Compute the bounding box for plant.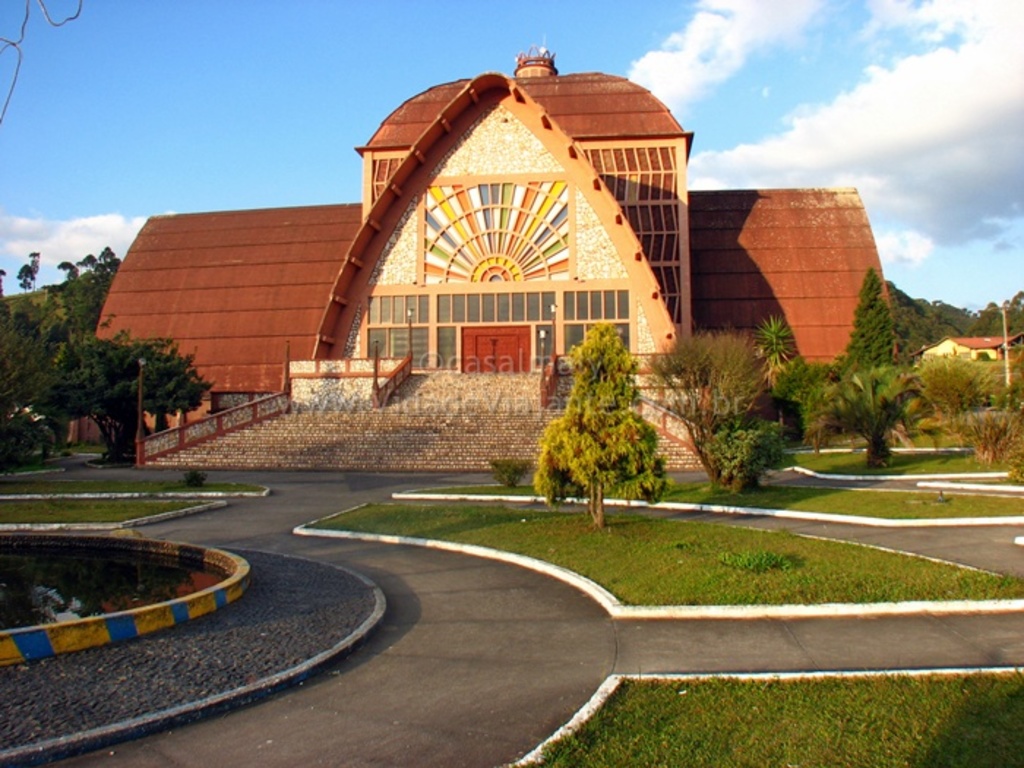
l=954, t=414, r=1023, b=471.
